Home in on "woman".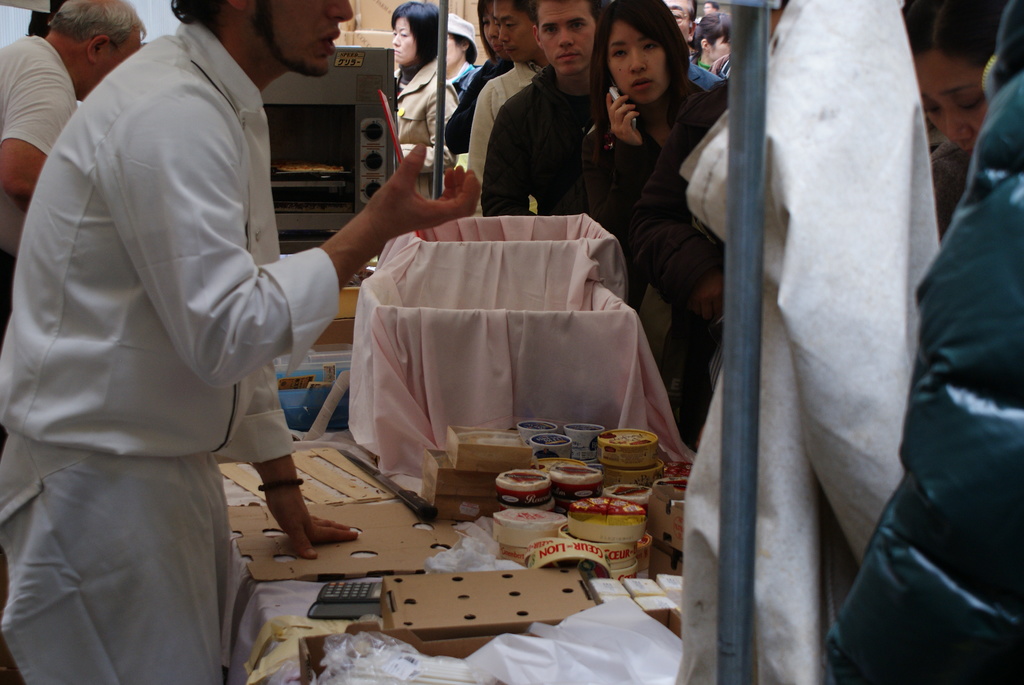
Homed in at x1=576, y1=12, x2=713, y2=297.
